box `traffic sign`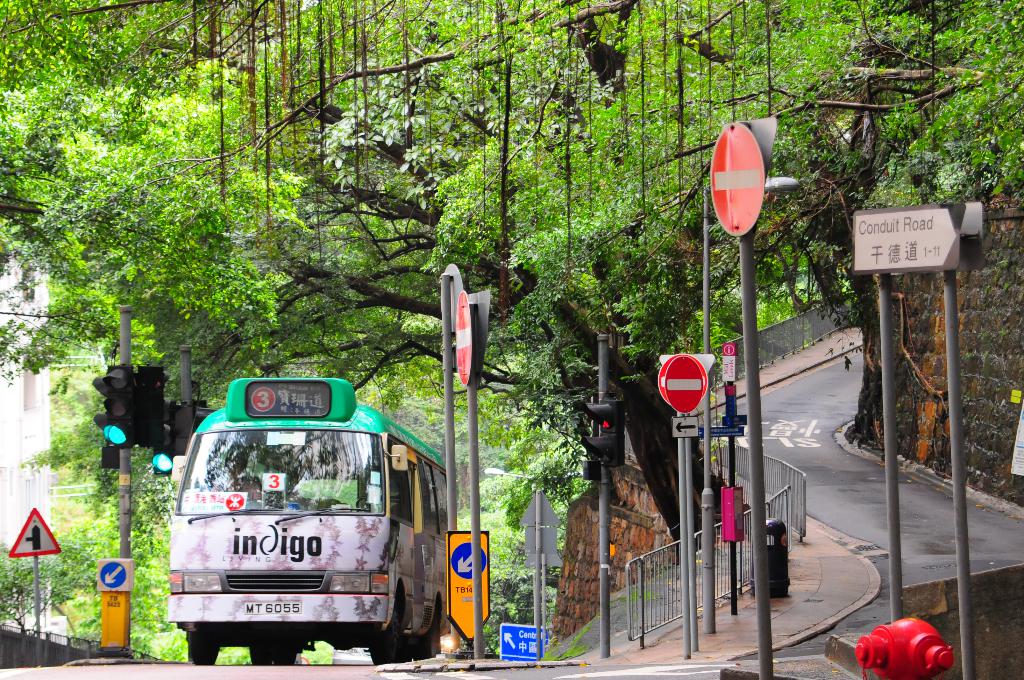
locate(719, 341, 735, 387)
